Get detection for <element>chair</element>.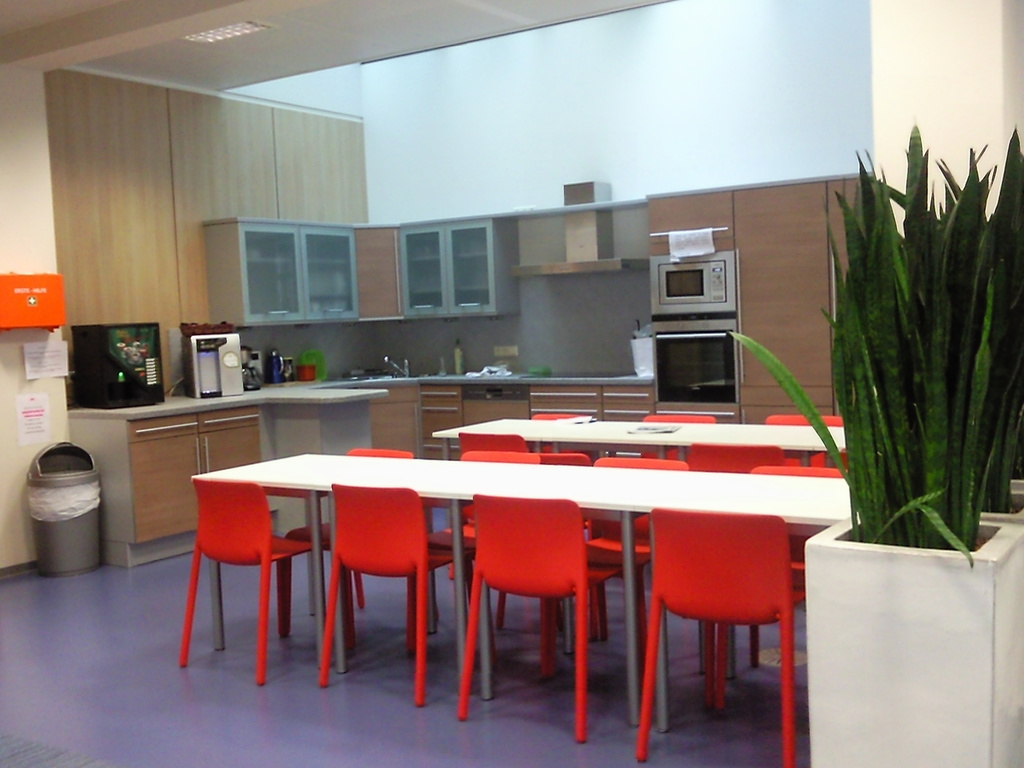
Detection: box=[457, 431, 535, 454].
